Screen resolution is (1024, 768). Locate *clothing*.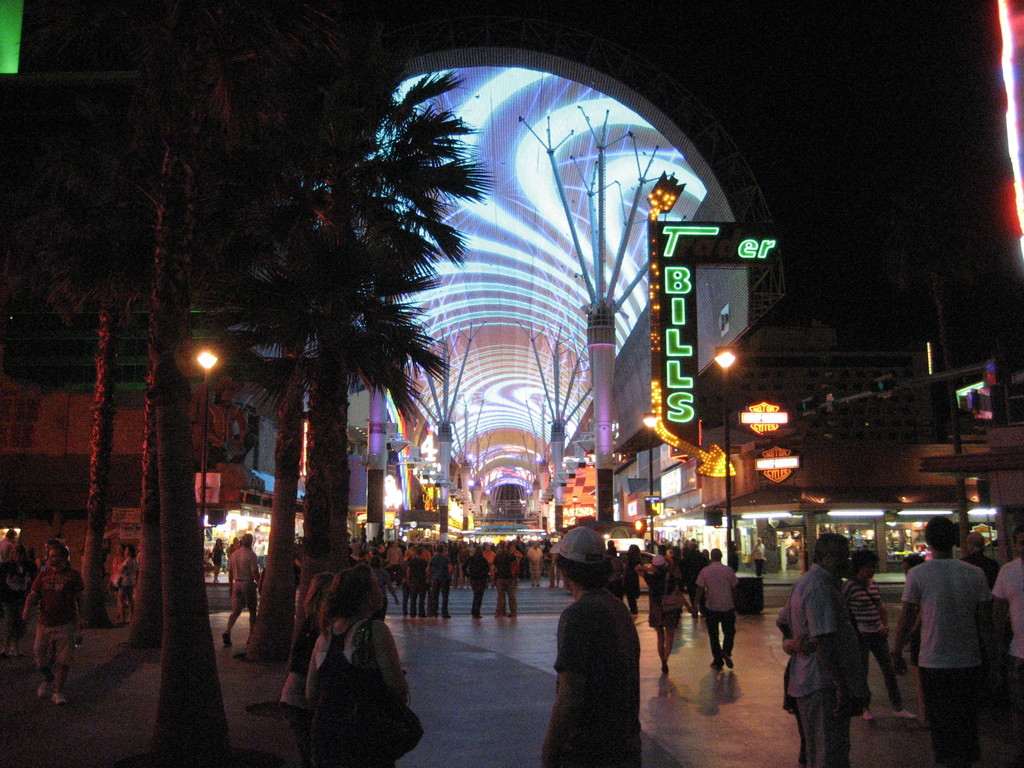
pyautogui.locateOnScreen(227, 547, 266, 624).
